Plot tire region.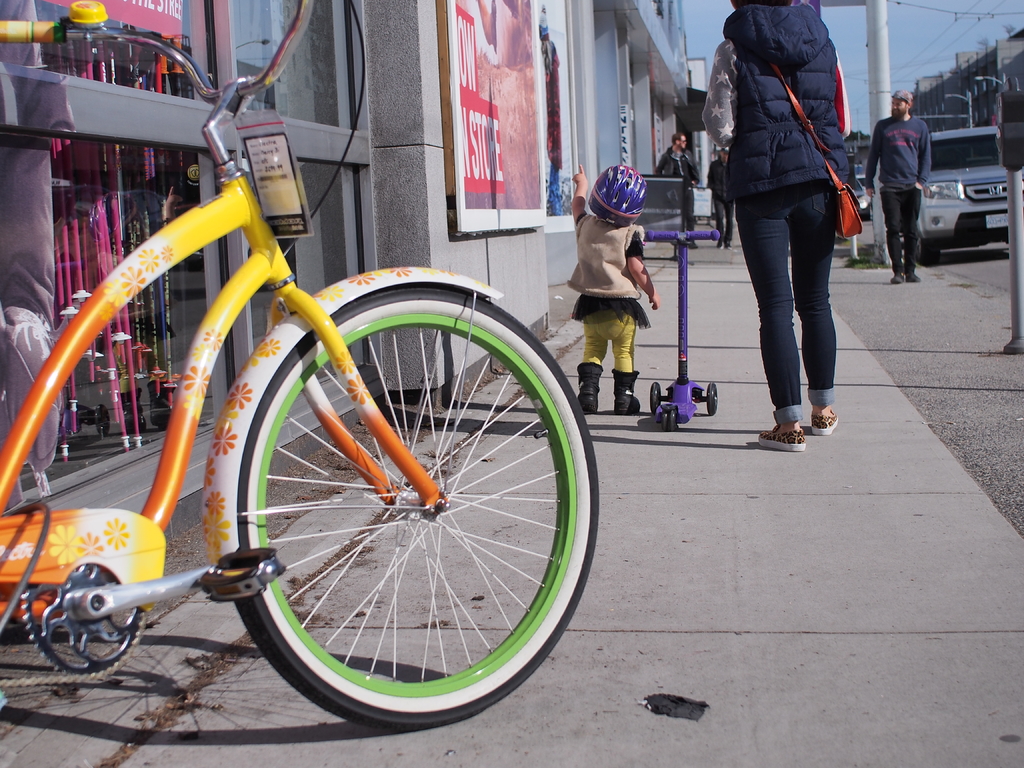
Plotted at bbox=[915, 236, 940, 265].
